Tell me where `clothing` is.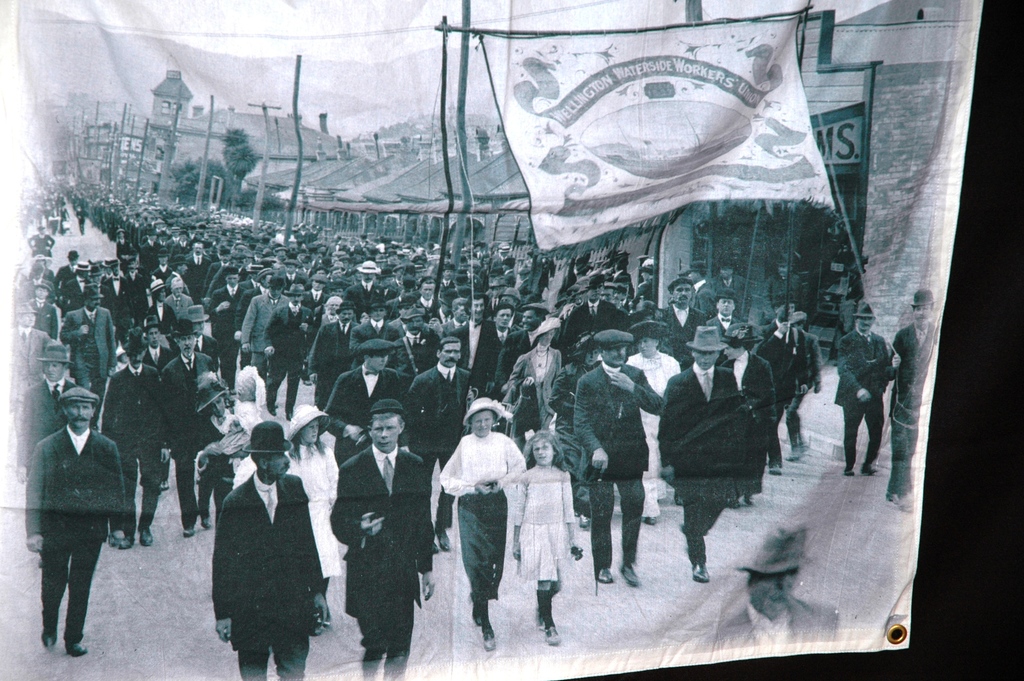
`clothing` is at left=401, top=359, right=473, bottom=516.
